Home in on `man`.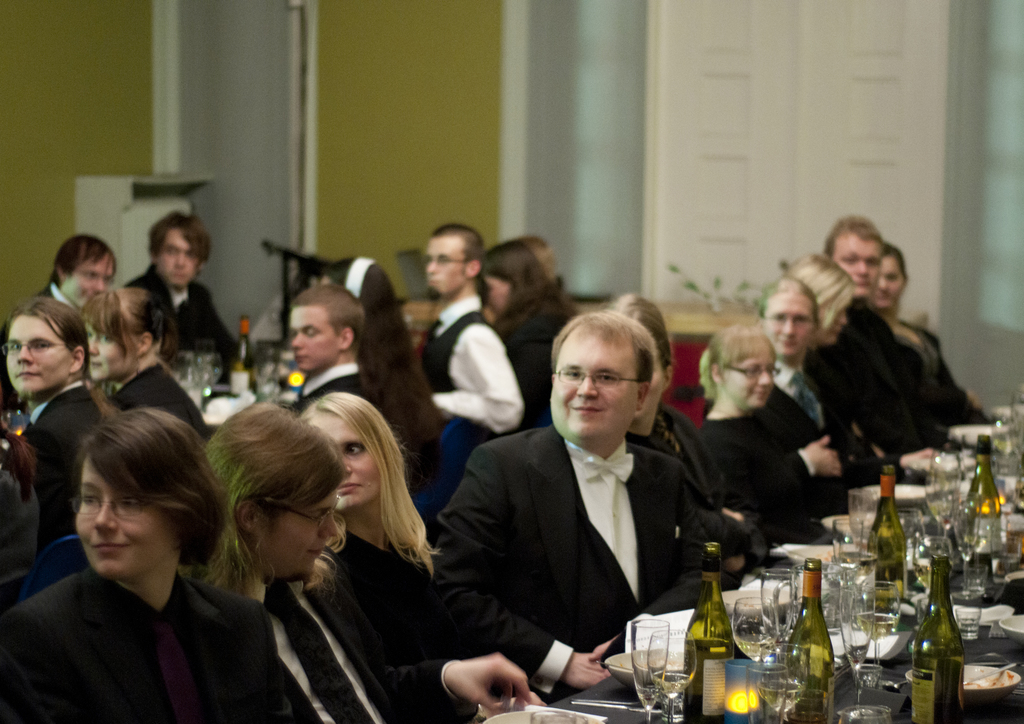
Homed in at {"x1": 412, "y1": 221, "x2": 523, "y2": 475}.
